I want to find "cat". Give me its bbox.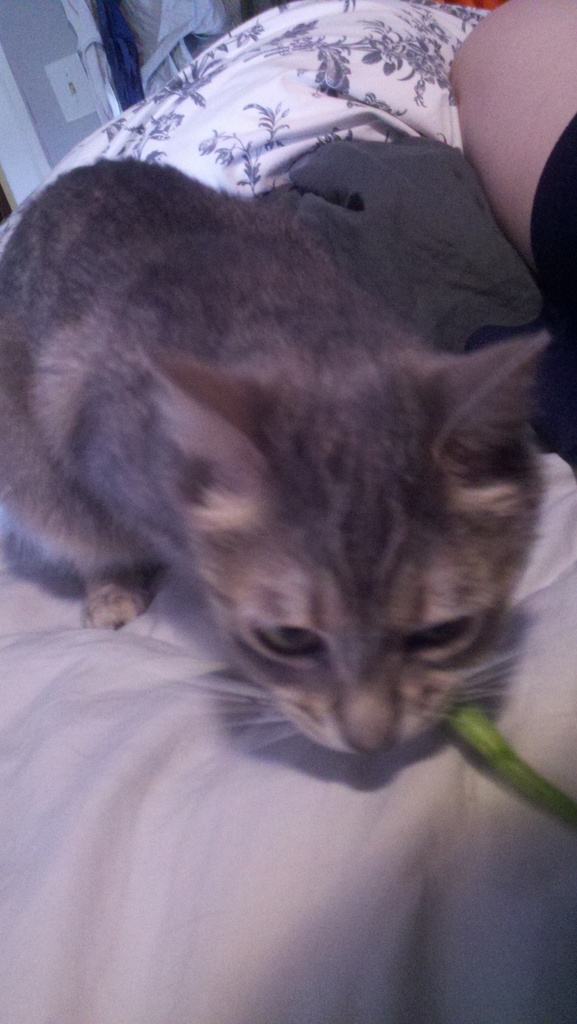
box=[3, 147, 548, 764].
